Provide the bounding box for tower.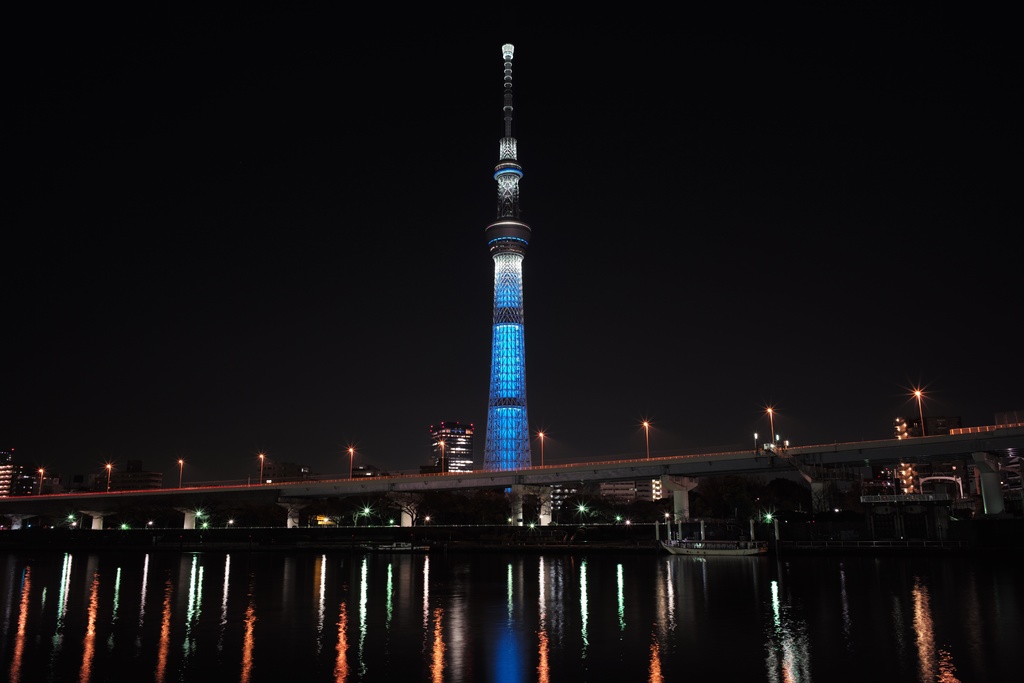
pyautogui.locateOnScreen(458, 38, 563, 487).
